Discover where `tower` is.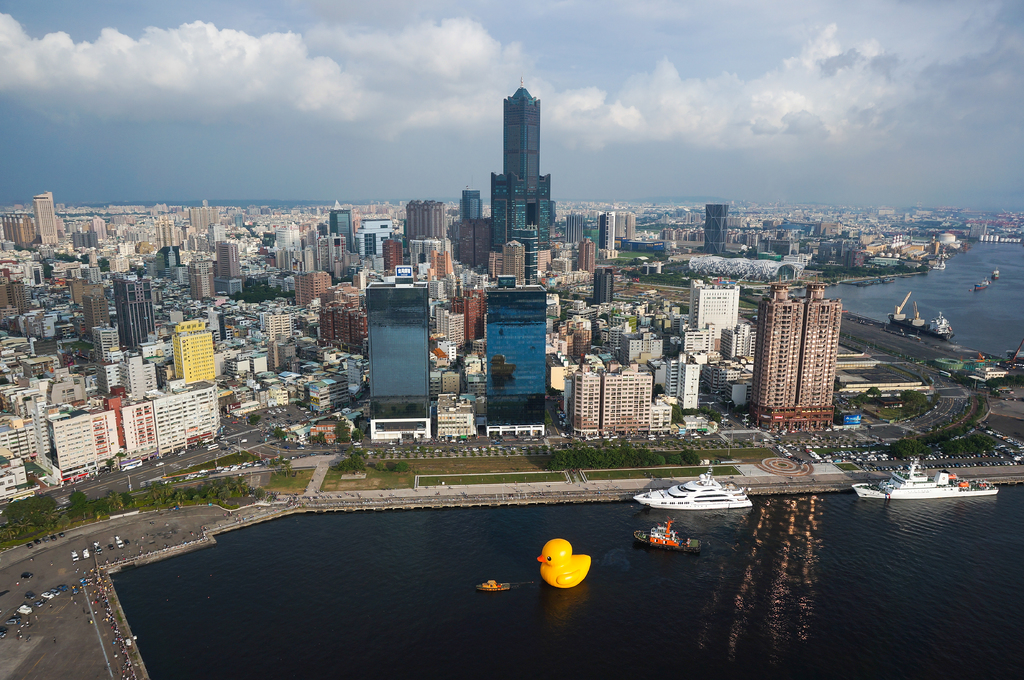
Discovered at locate(32, 192, 61, 252).
